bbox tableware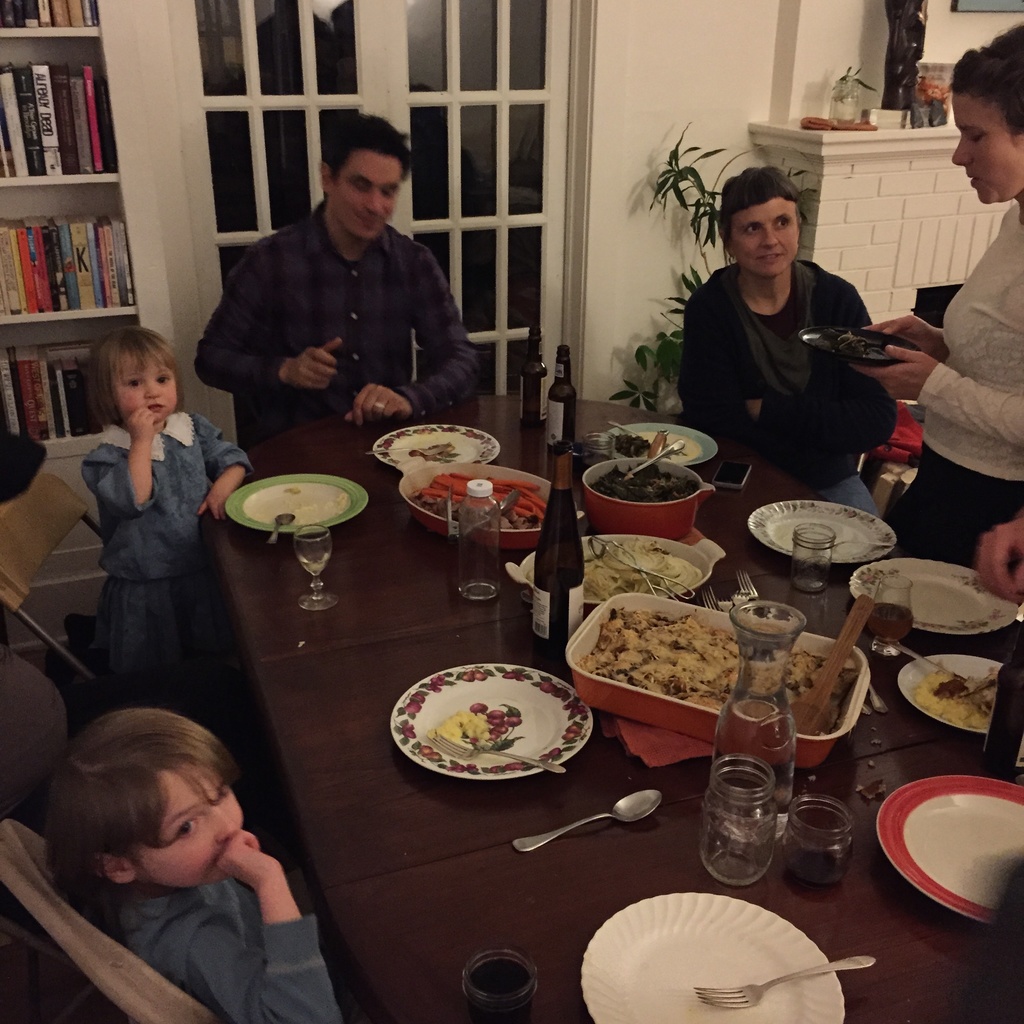
Rect(396, 459, 588, 548)
